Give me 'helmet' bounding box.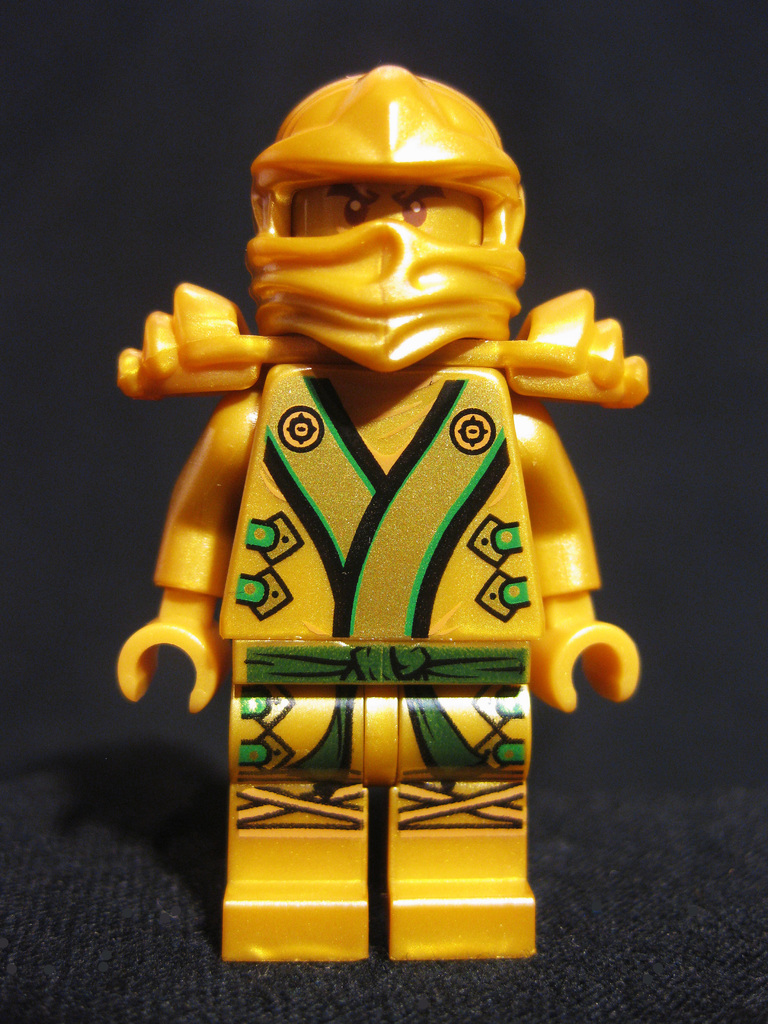
228, 61, 536, 331.
